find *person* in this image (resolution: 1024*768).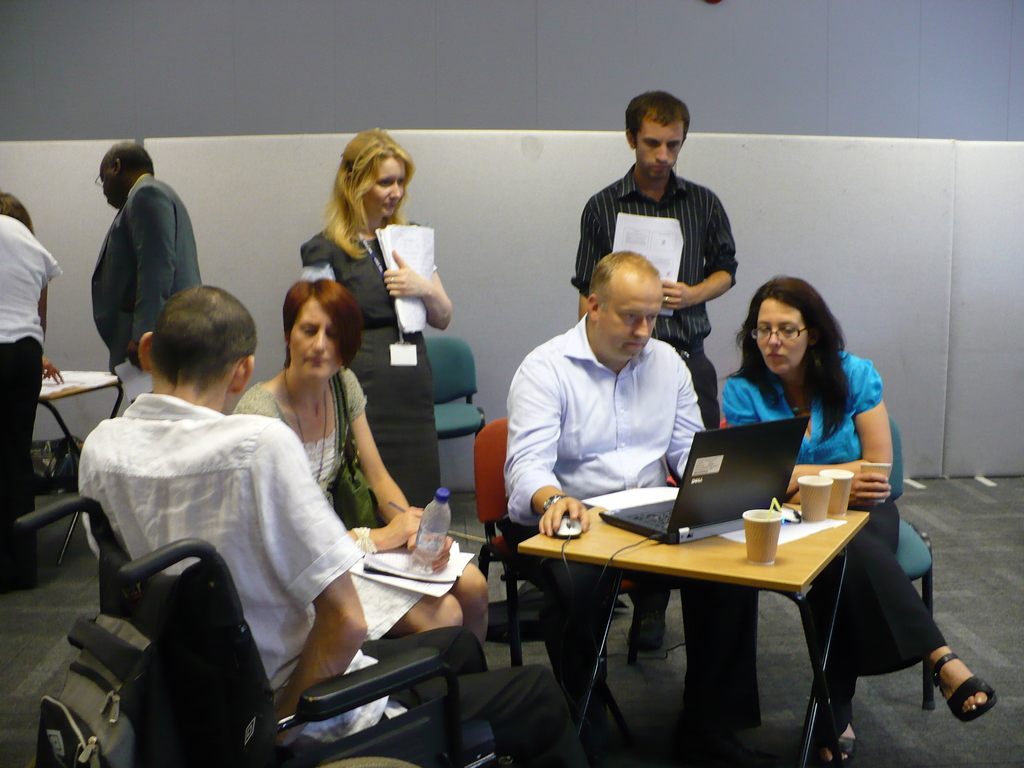
crop(297, 124, 452, 506).
